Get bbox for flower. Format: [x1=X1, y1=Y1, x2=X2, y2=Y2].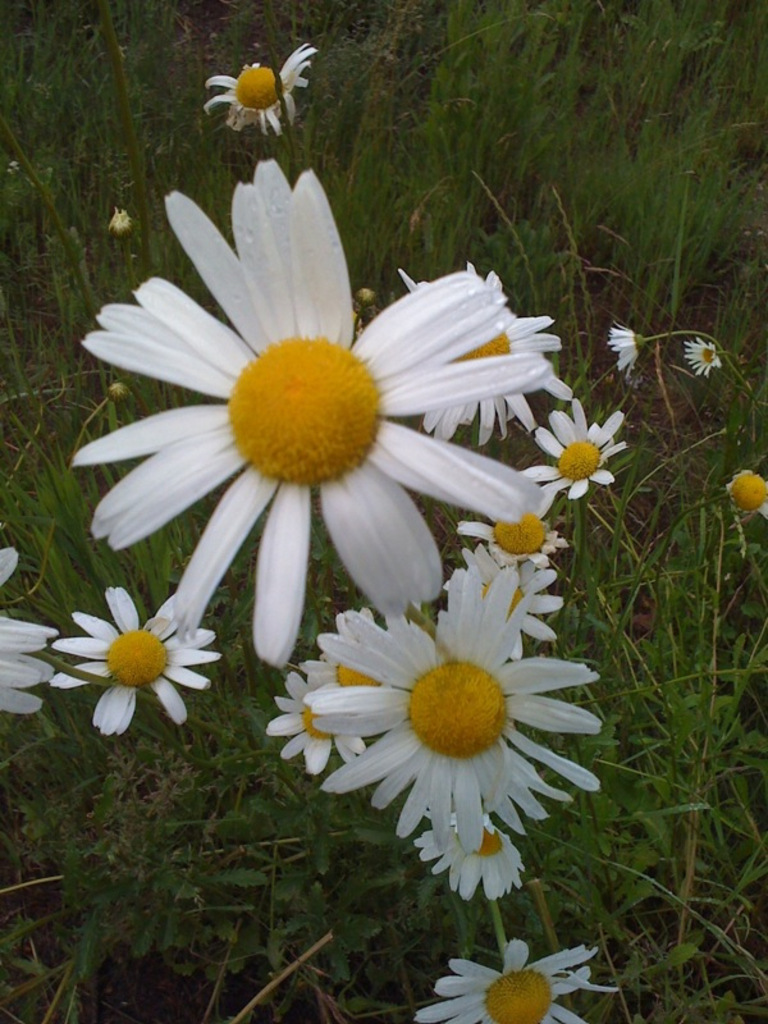
[x1=439, y1=541, x2=564, y2=662].
